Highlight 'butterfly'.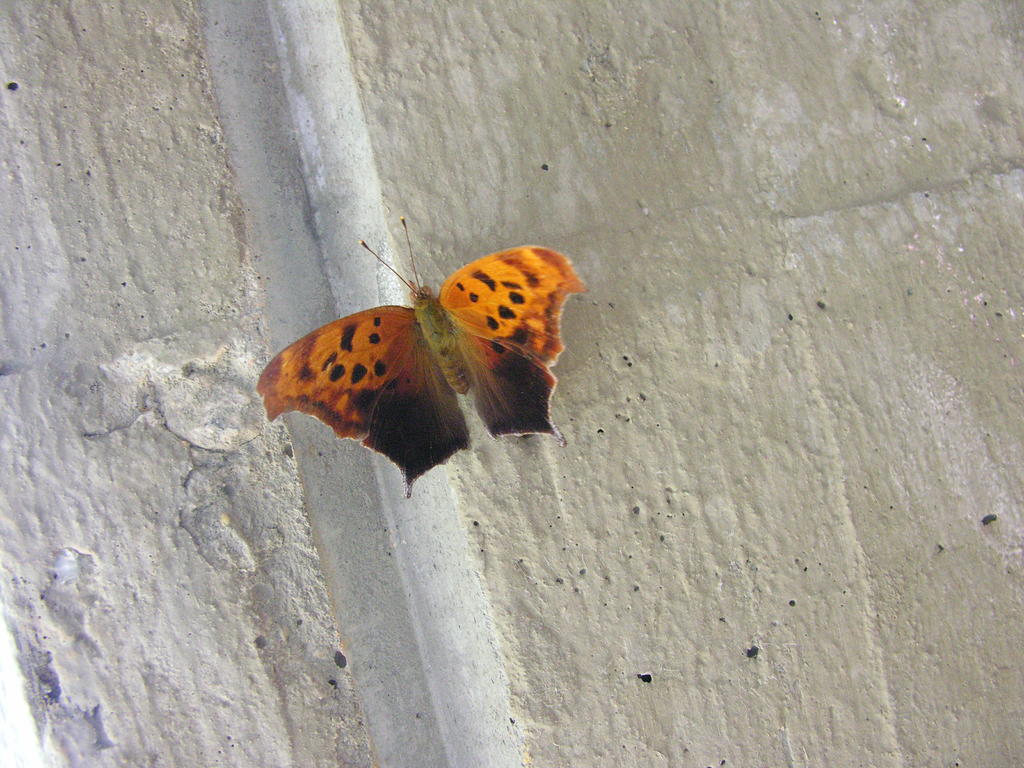
Highlighted region: locate(212, 220, 644, 483).
